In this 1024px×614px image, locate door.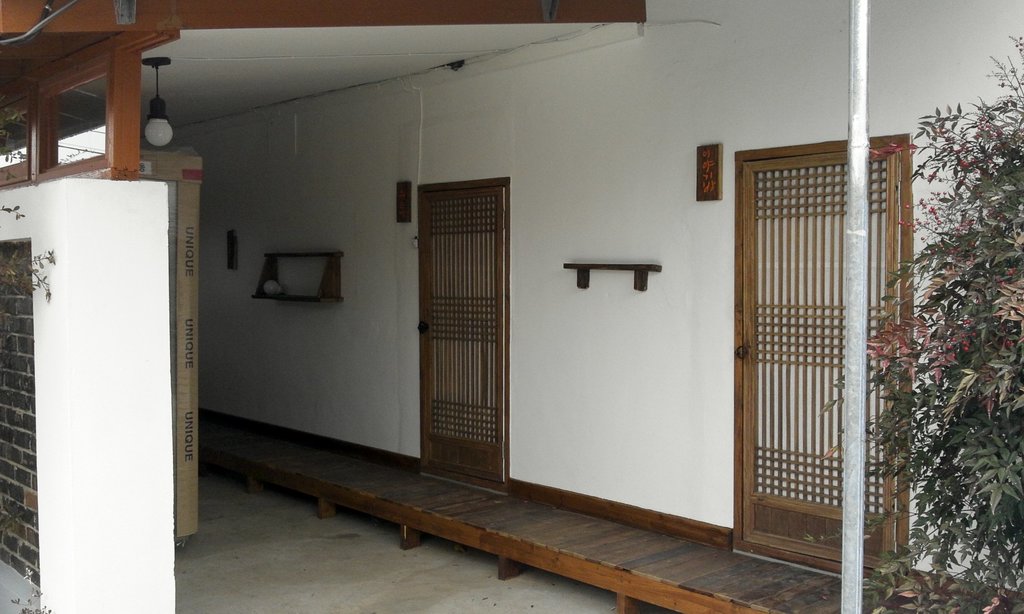
Bounding box: select_region(728, 142, 899, 581).
